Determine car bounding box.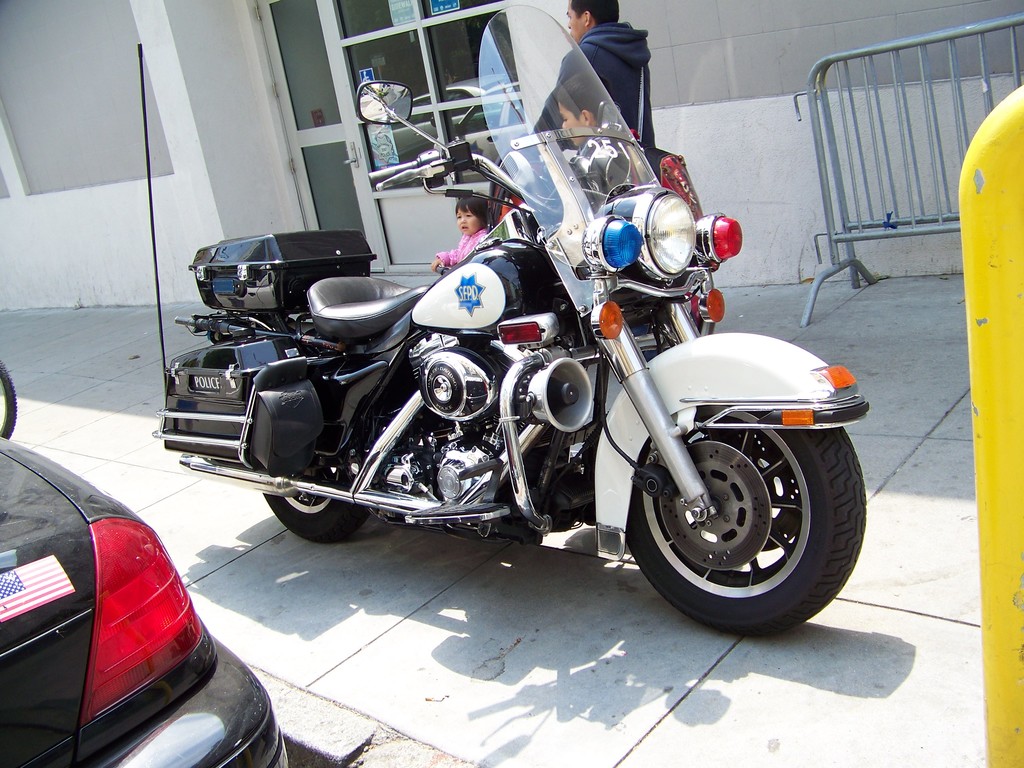
Determined: bbox(0, 422, 292, 767).
